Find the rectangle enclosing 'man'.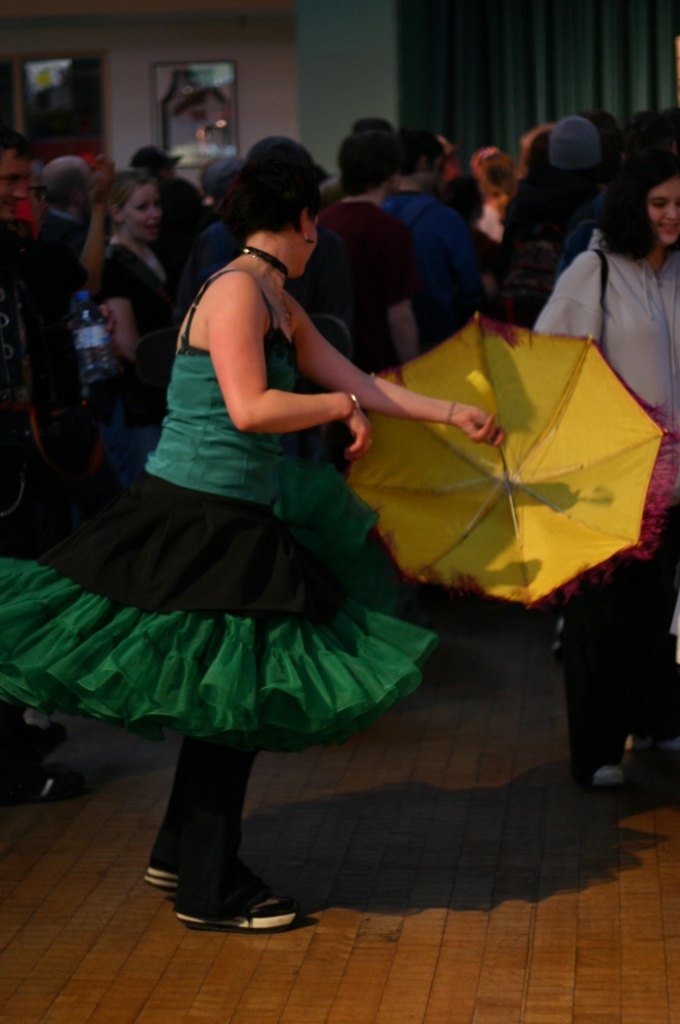
{"x1": 299, "y1": 117, "x2": 421, "y2": 376}.
